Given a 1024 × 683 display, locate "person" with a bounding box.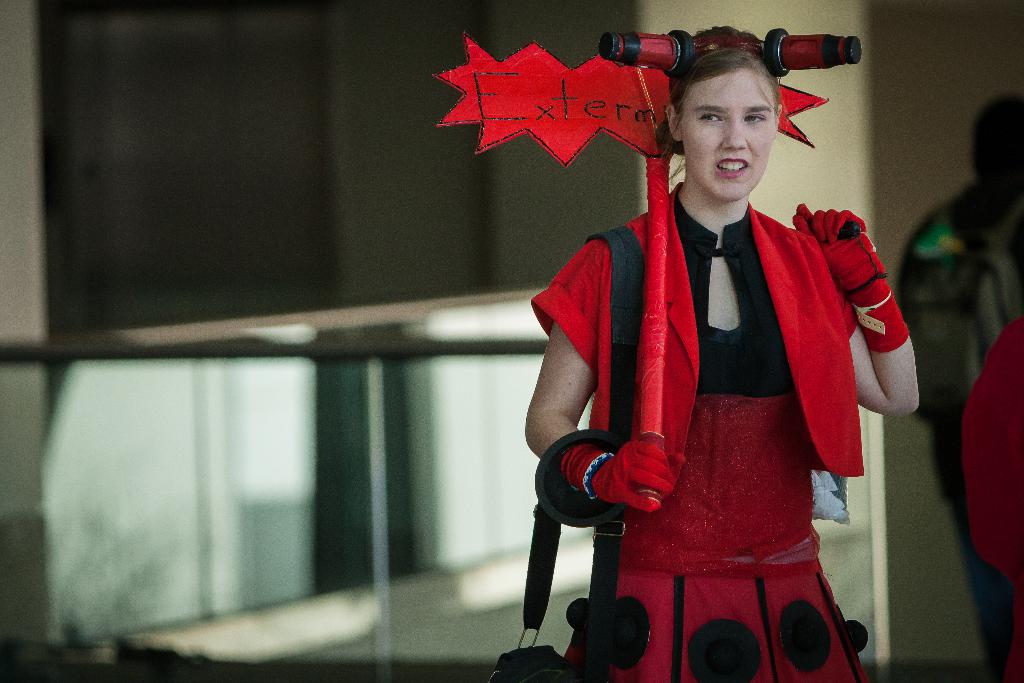
Located: [left=520, top=3, right=908, bottom=672].
